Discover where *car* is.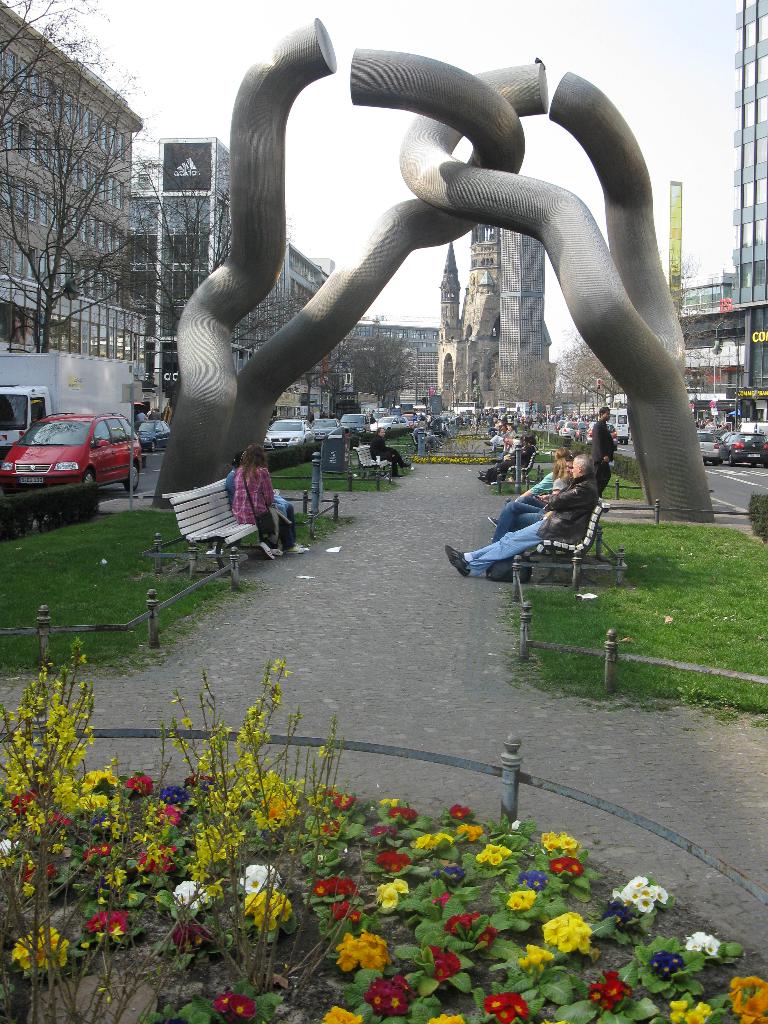
Discovered at rect(138, 414, 173, 456).
